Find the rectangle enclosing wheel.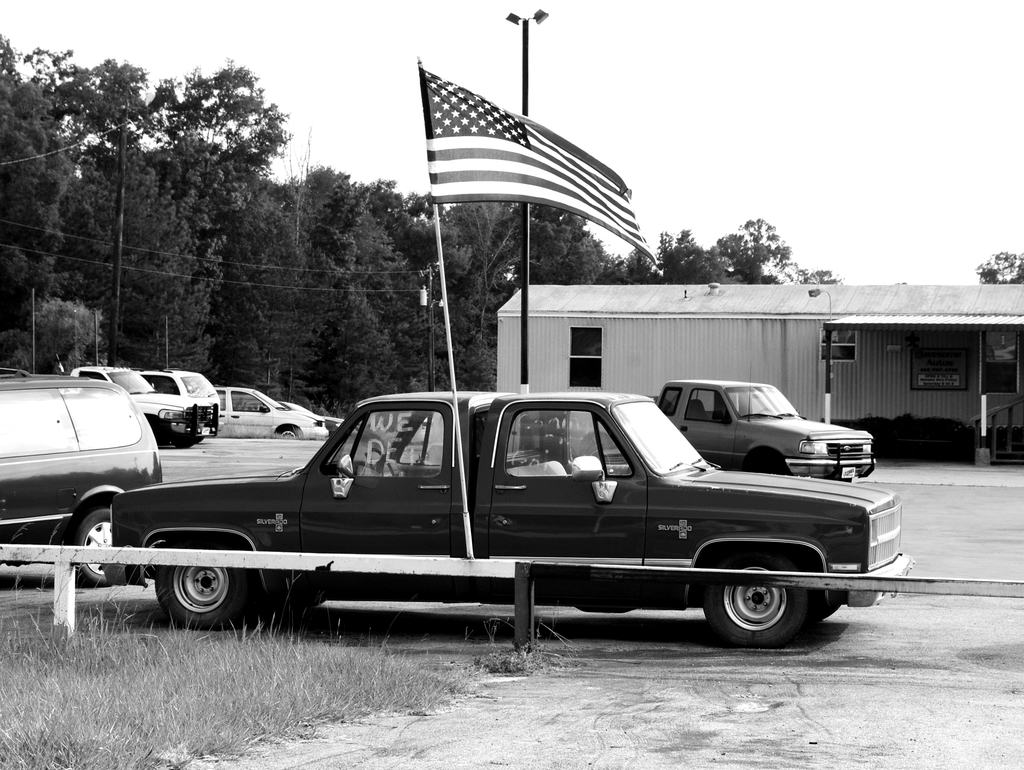
region(276, 587, 330, 610).
